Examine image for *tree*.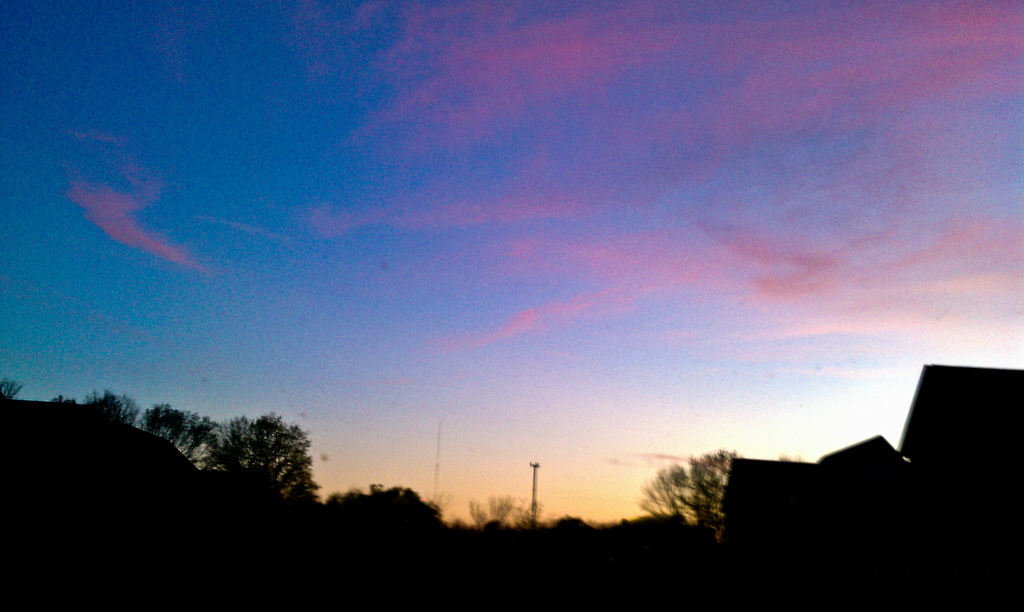
Examination result: 204,415,332,526.
